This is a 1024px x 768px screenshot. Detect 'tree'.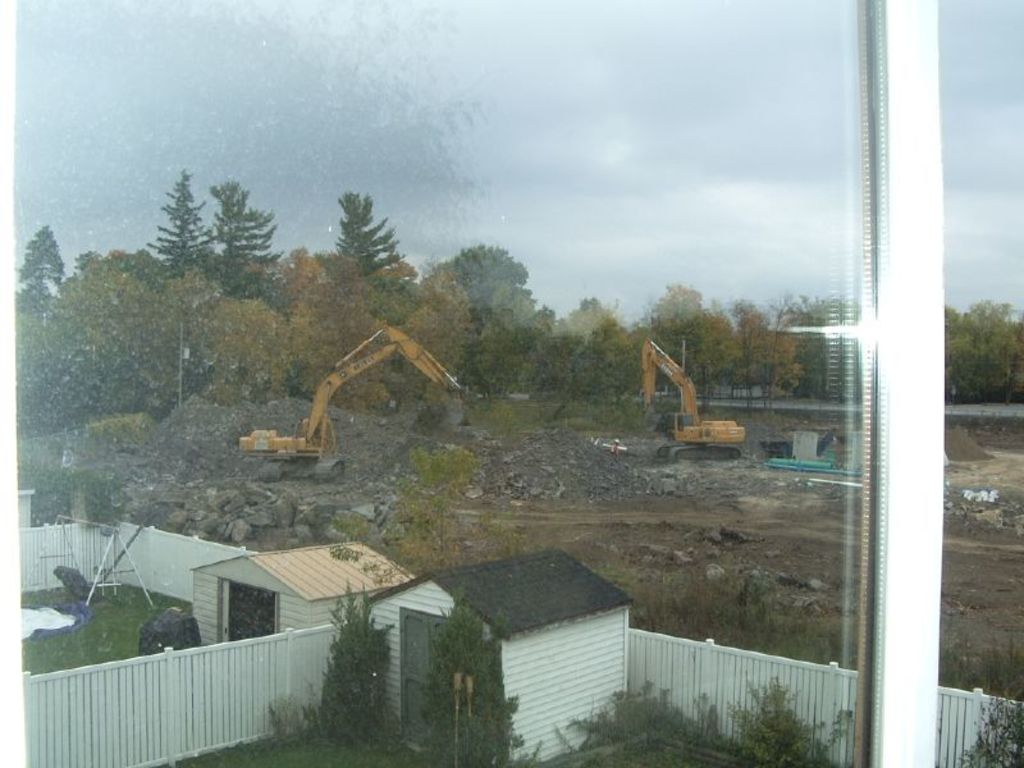
BBox(311, 184, 397, 294).
